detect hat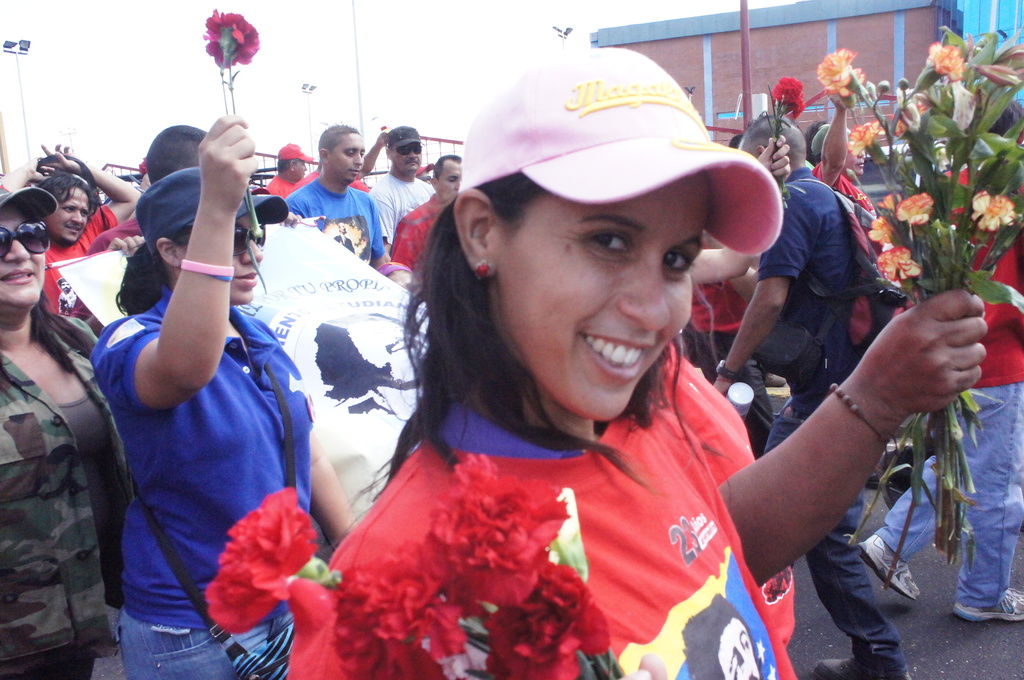
pyautogui.locateOnScreen(456, 47, 783, 257)
